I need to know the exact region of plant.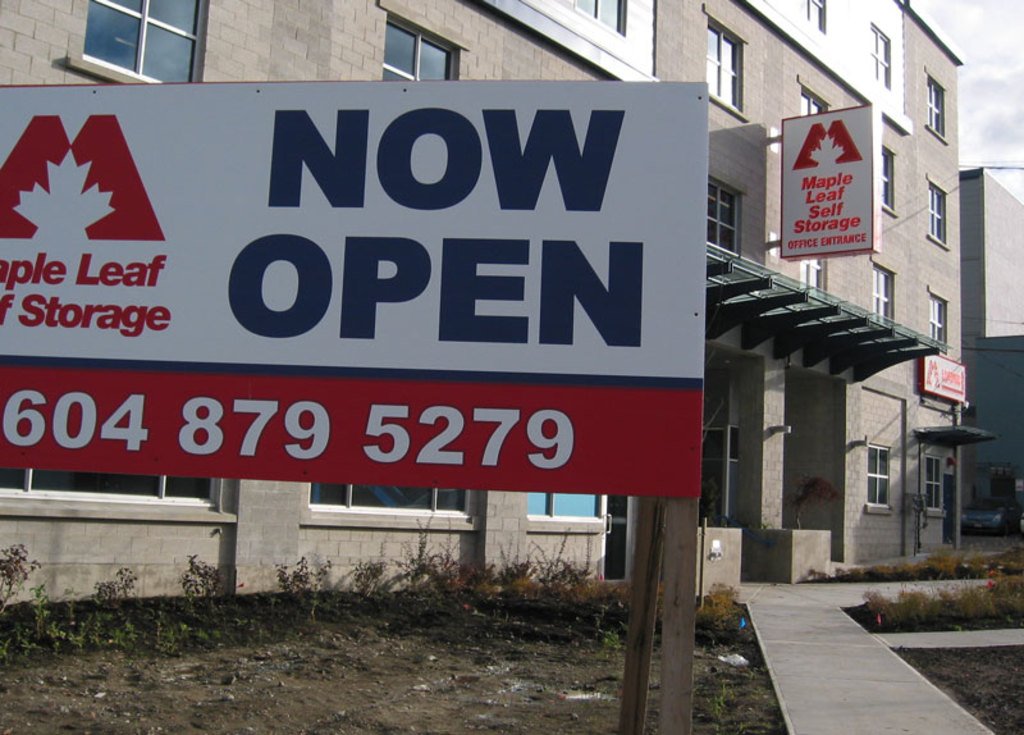
Region: (x1=0, y1=545, x2=40, y2=607).
